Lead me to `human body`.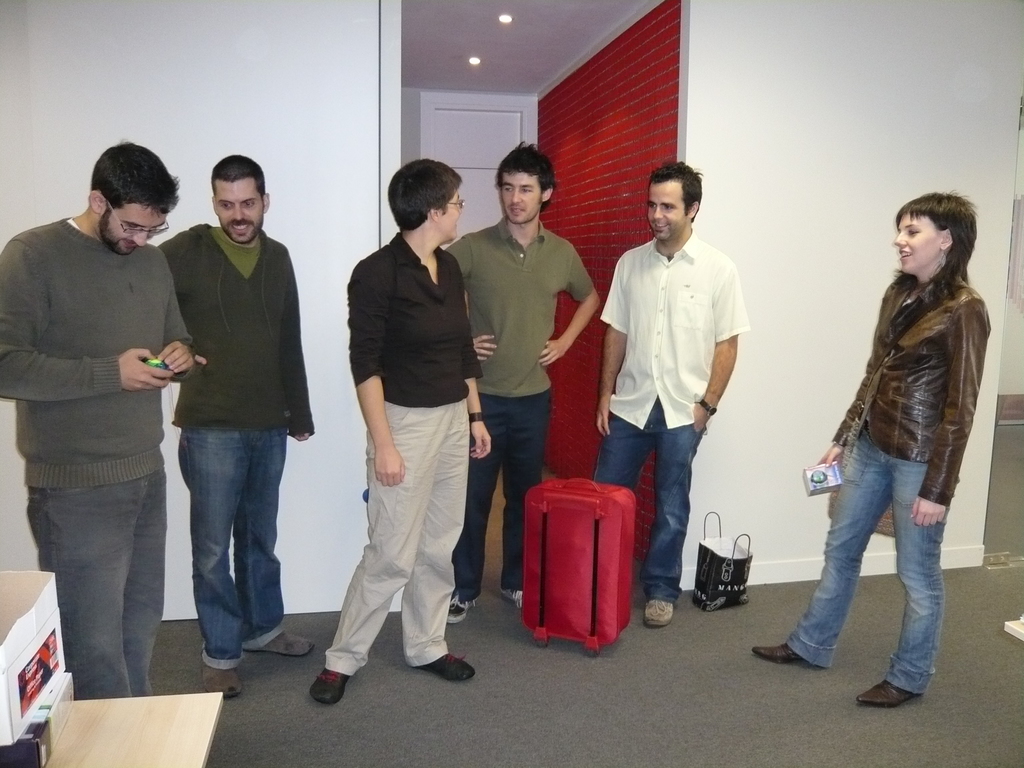
Lead to region(437, 138, 603, 619).
